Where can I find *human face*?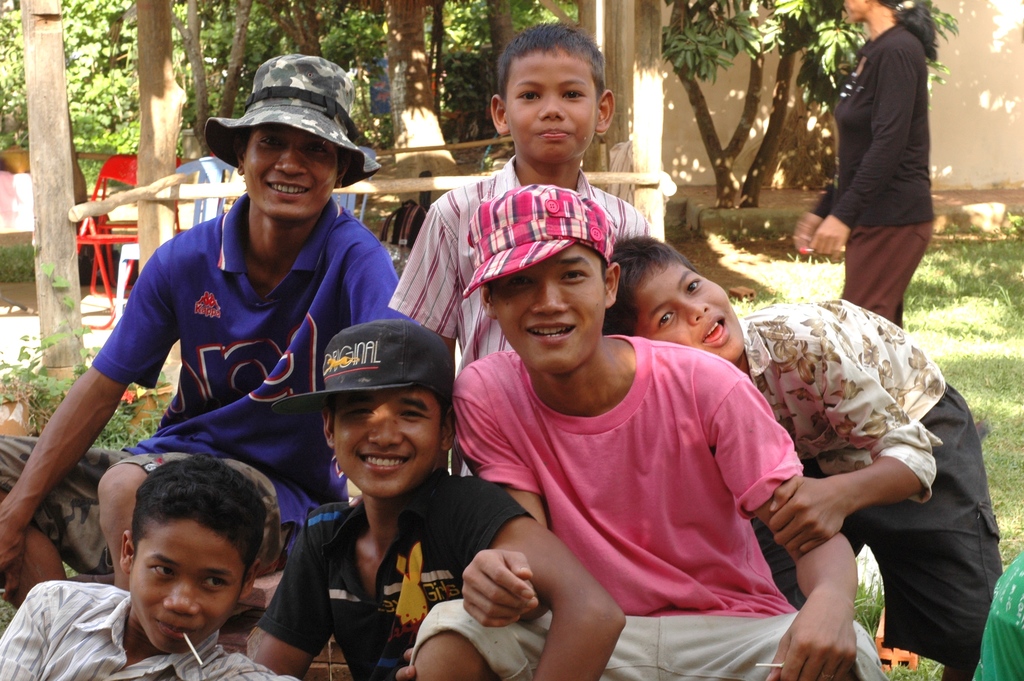
You can find it at box=[629, 260, 746, 363].
